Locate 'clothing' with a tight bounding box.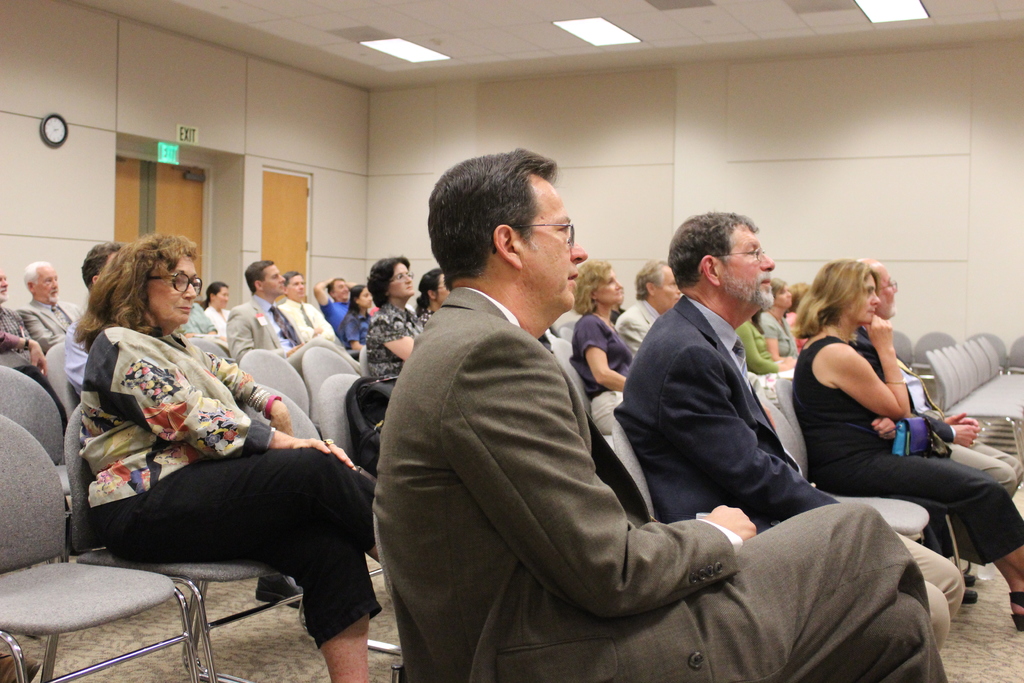
region(790, 335, 1023, 563).
